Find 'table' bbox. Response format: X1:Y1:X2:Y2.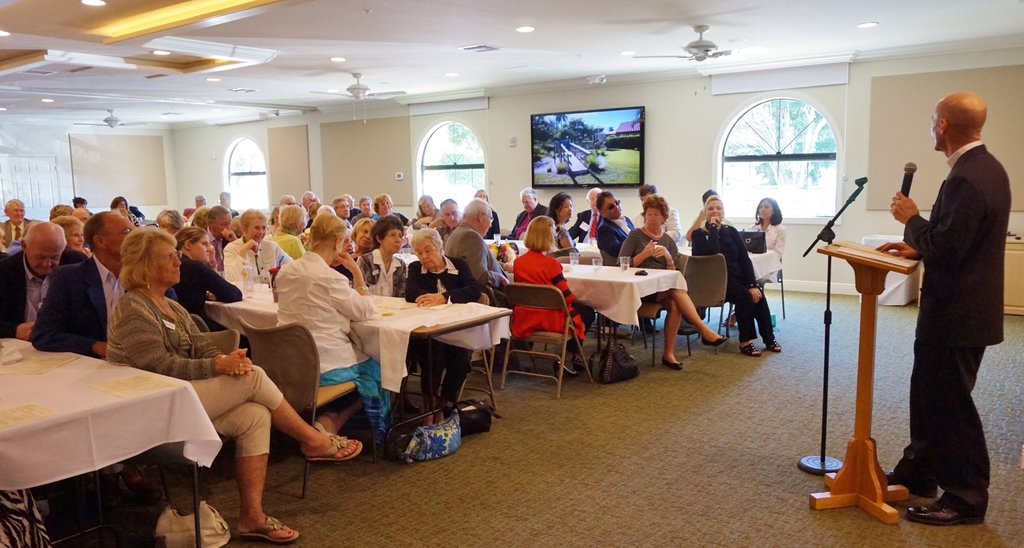
397:254:689:379.
